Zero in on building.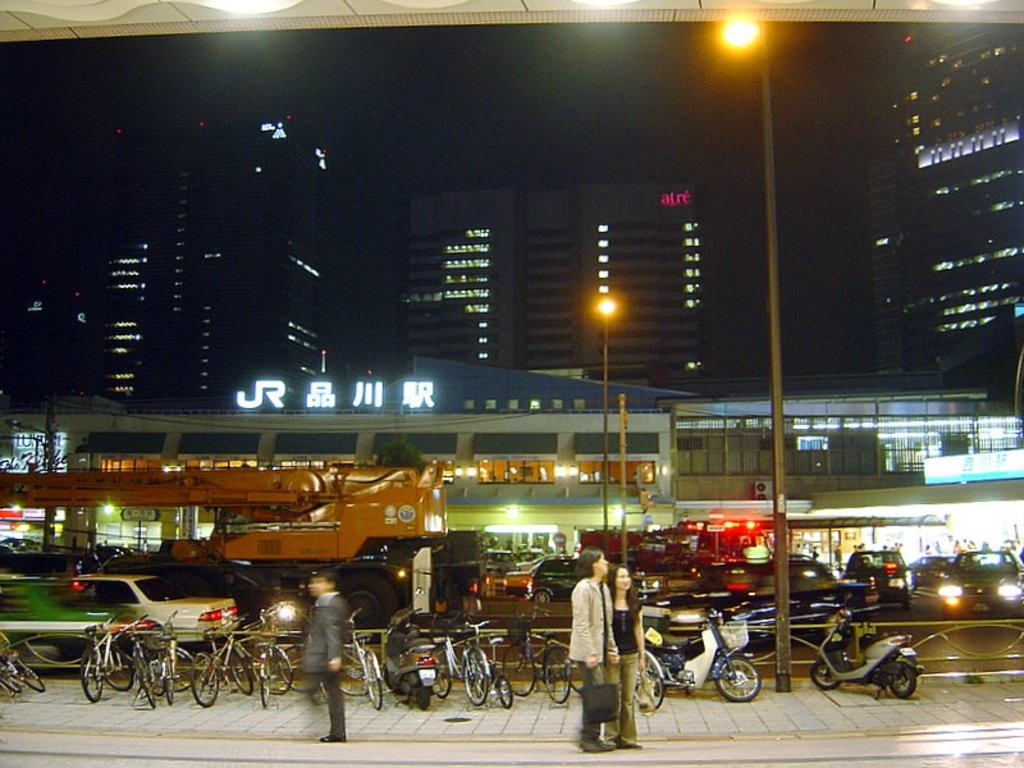
Zeroed in: bbox(23, 113, 325, 394).
